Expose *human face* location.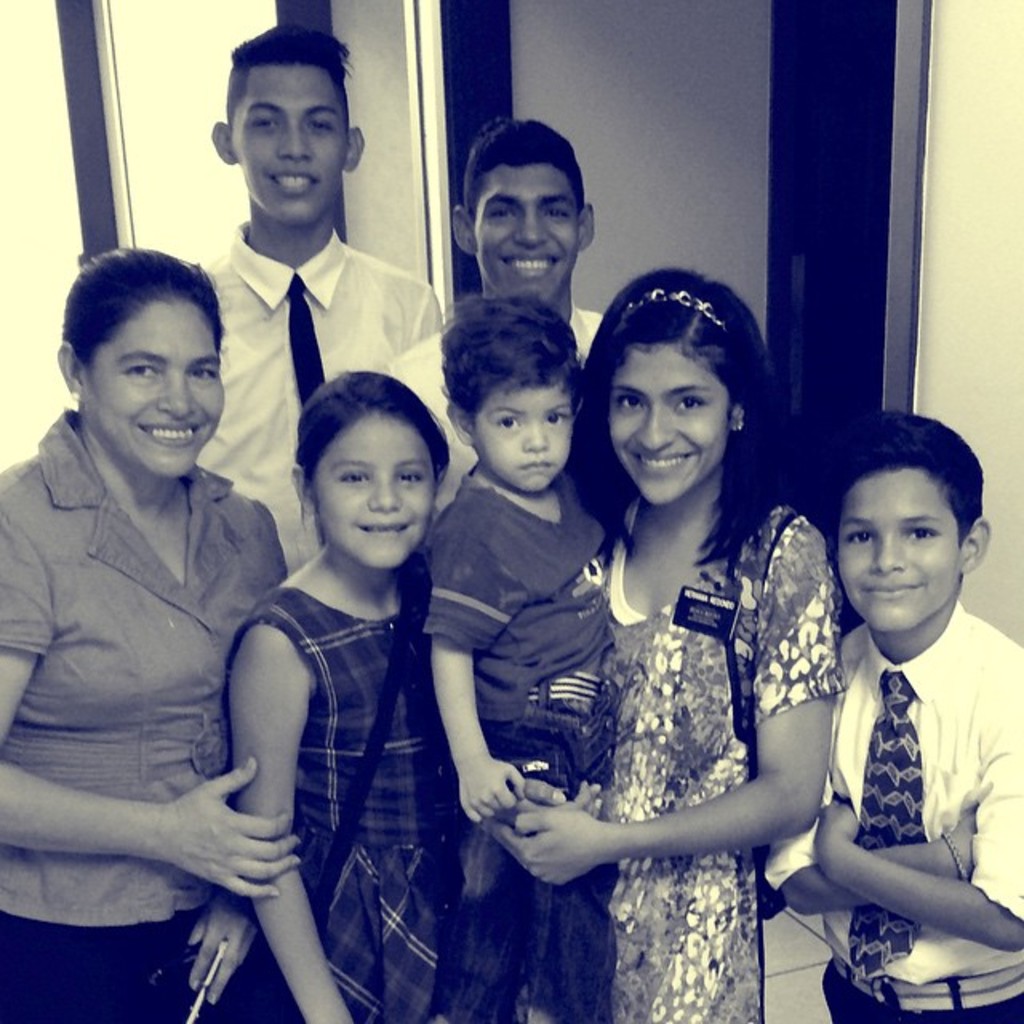
Exposed at <box>227,69,350,219</box>.
